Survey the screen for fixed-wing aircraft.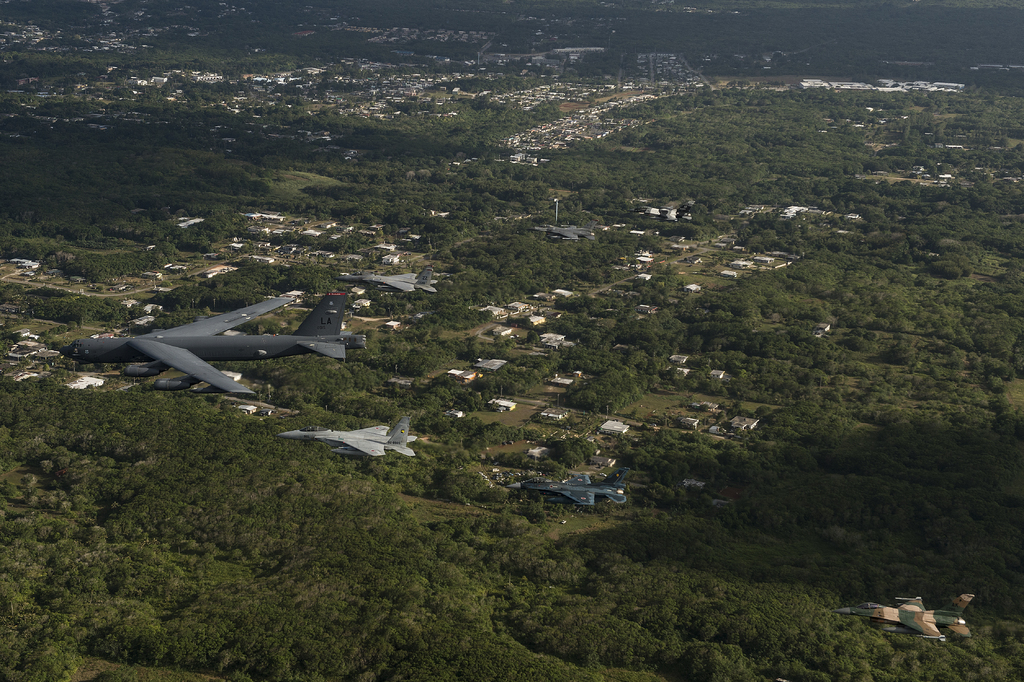
Survey found: (x1=525, y1=222, x2=594, y2=241).
